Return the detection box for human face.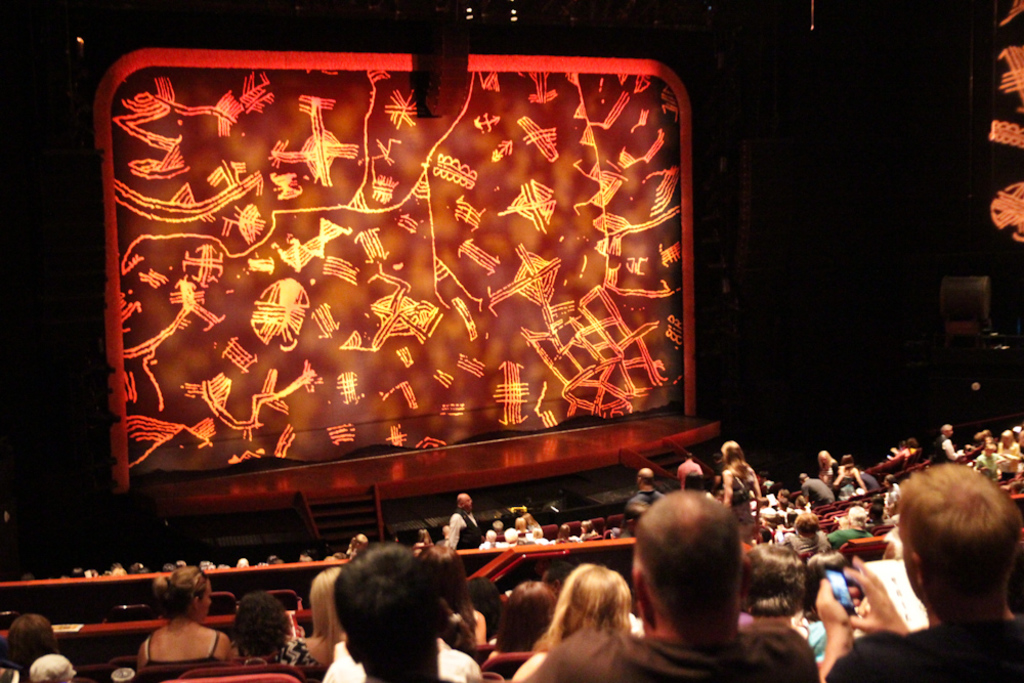
200,580,210,620.
